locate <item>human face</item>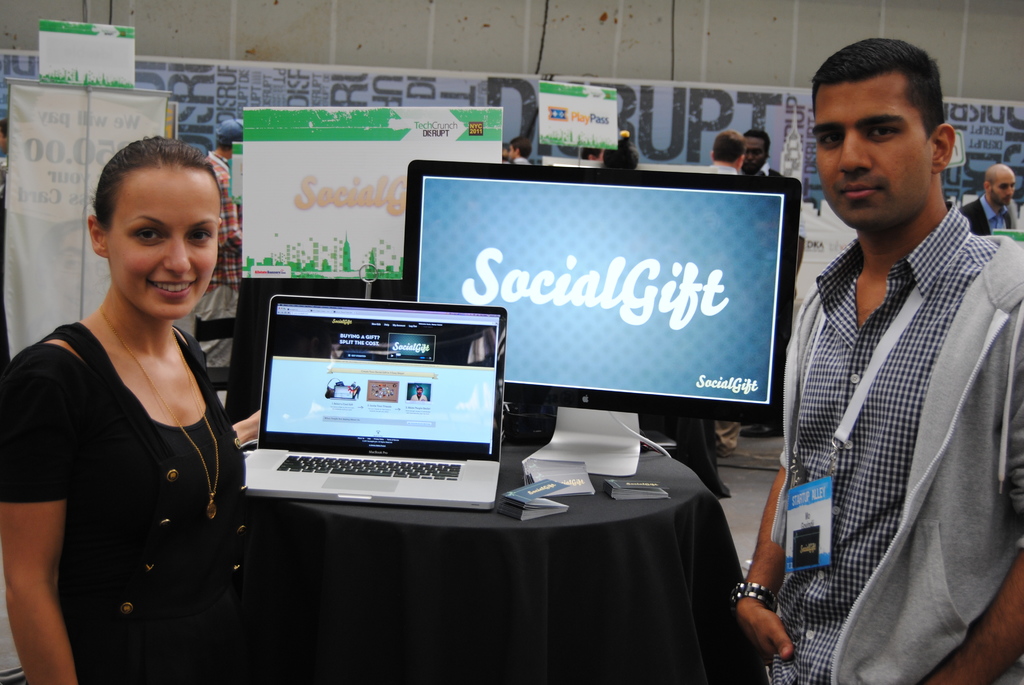
bbox(812, 83, 929, 228)
